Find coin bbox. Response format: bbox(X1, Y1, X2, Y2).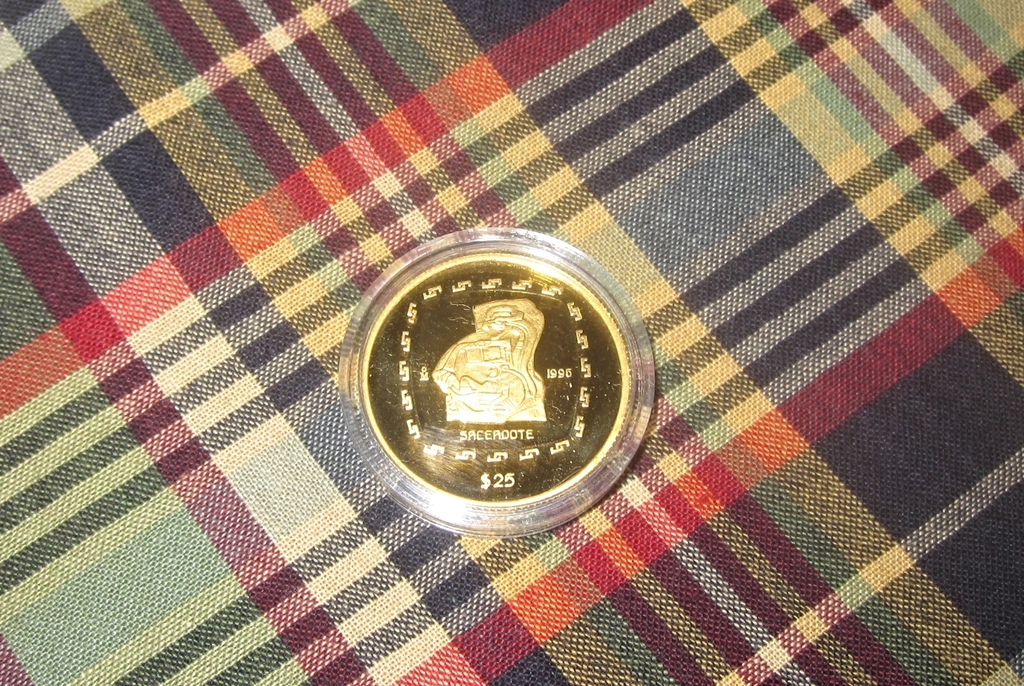
bbox(360, 243, 631, 501).
